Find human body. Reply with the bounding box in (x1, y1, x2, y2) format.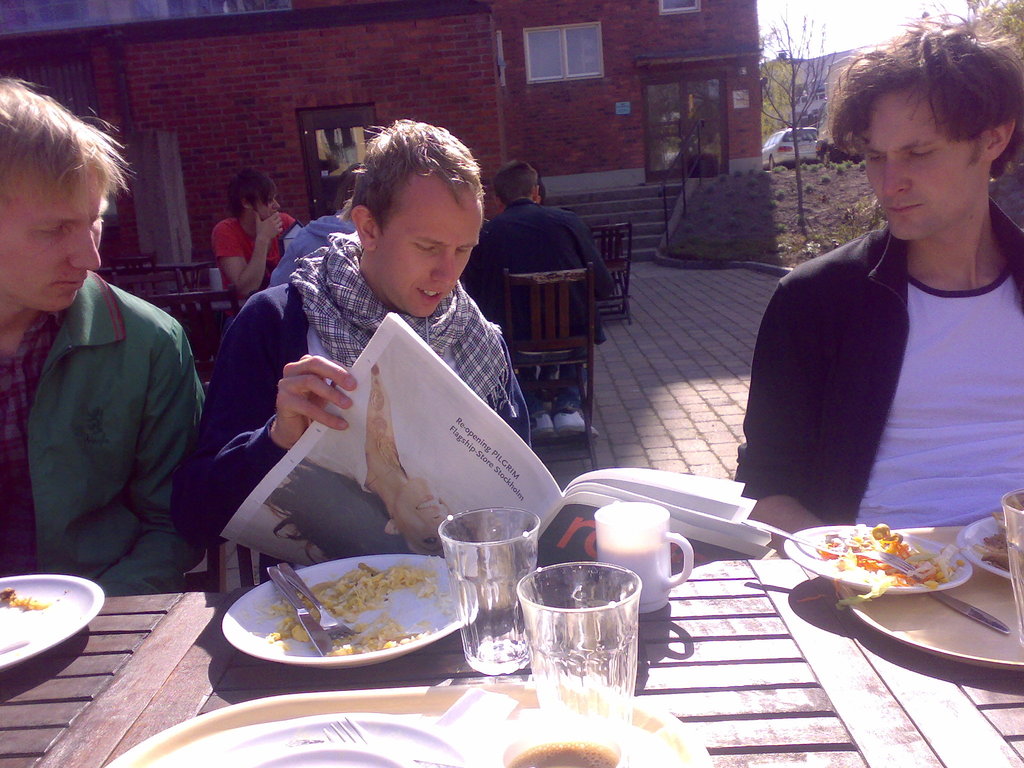
(728, 67, 1020, 561).
